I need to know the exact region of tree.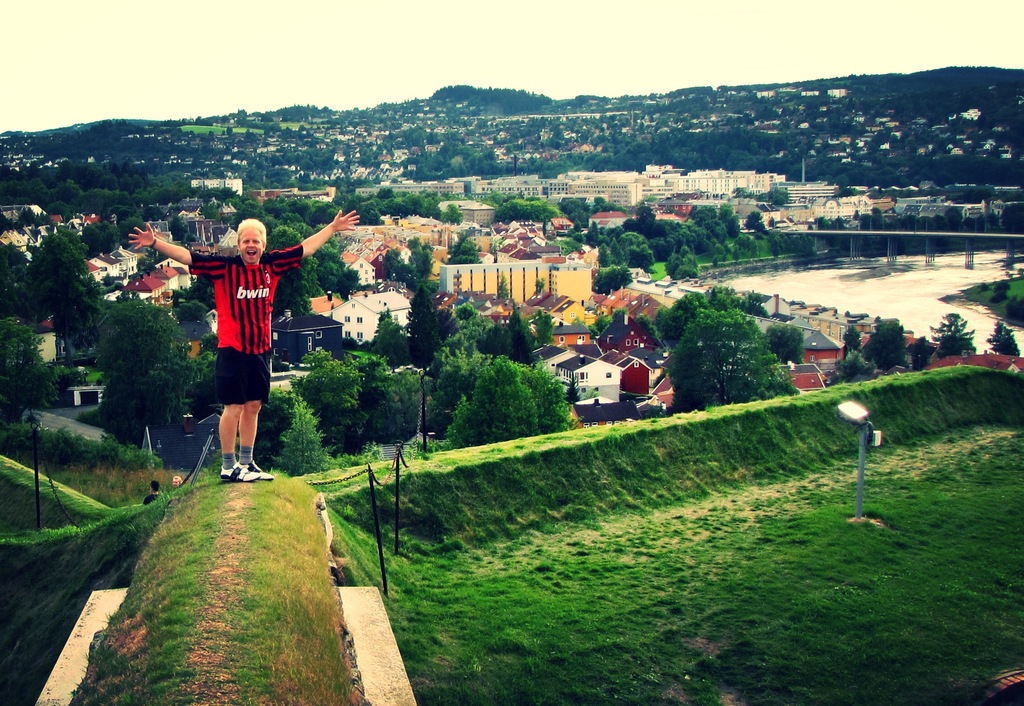
Region: bbox(652, 307, 801, 413).
